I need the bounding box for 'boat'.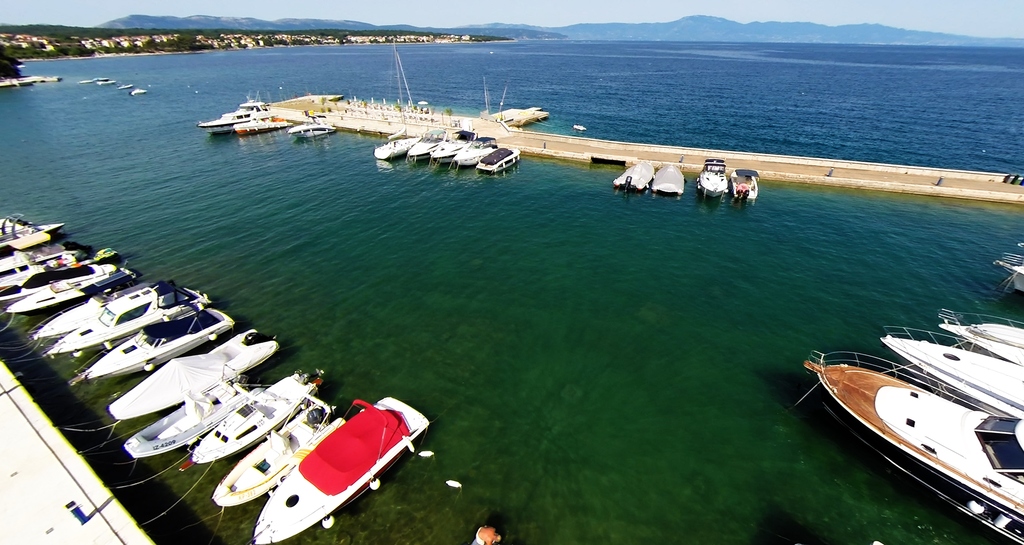
Here it is: [995, 241, 1023, 300].
